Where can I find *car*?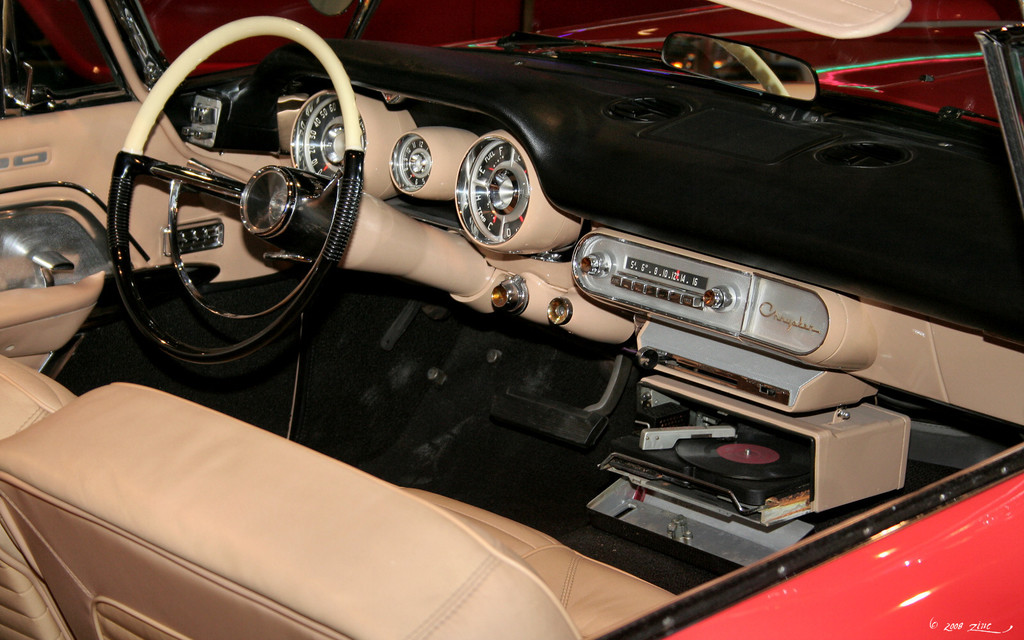
You can find it at (left=4, top=0, right=1011, bottom=94).
